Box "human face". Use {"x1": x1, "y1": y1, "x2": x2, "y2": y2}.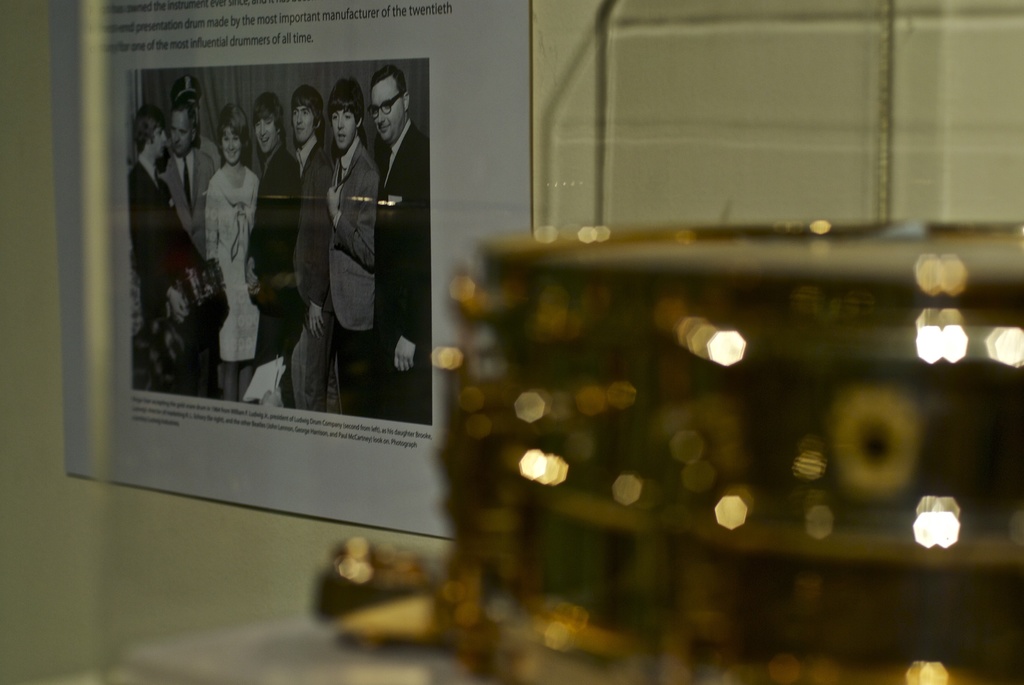
{"x1": 153, "y1": 118, "x2": 164, "y2": 155}.
